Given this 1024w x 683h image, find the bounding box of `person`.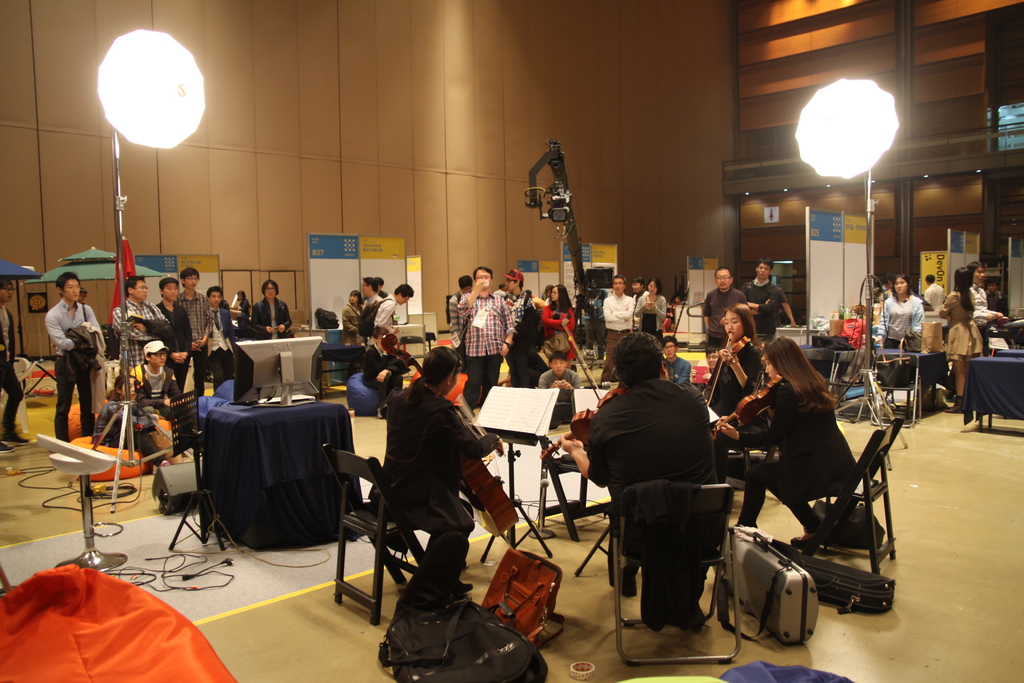
[x1=699, y1=261, x2=764, y2=369].
